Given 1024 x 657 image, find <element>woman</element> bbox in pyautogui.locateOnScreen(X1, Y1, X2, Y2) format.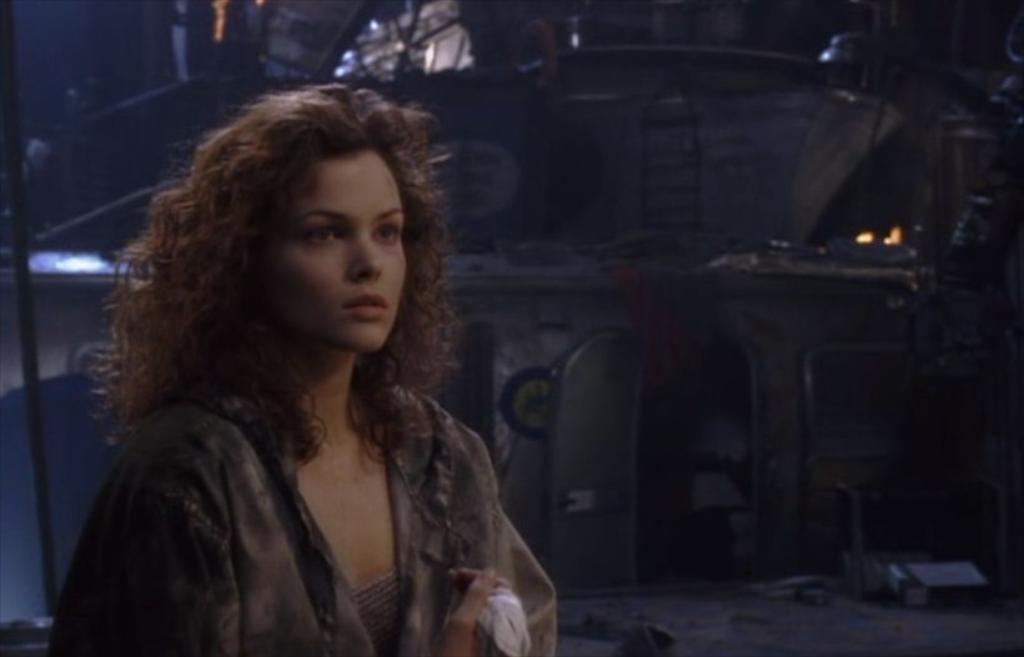
pyautogui.locateOnScreen(45, 79, 588, 653).
